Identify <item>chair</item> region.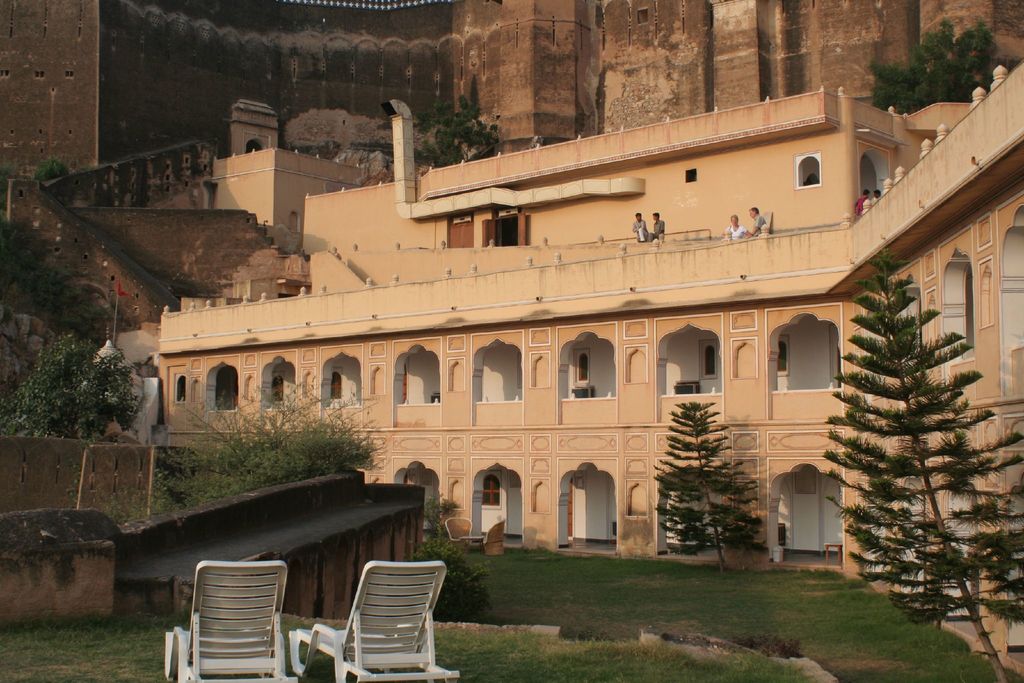
Region: (left=483, top=520, right=508, bottom=556).
